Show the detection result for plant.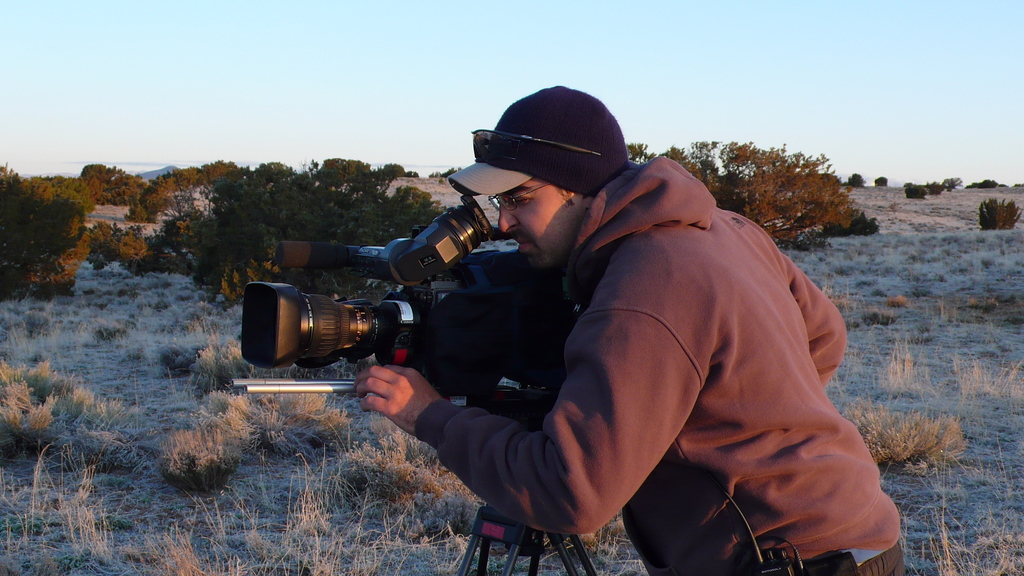
<bbox>821, 279, 865, 319</bbox>.
